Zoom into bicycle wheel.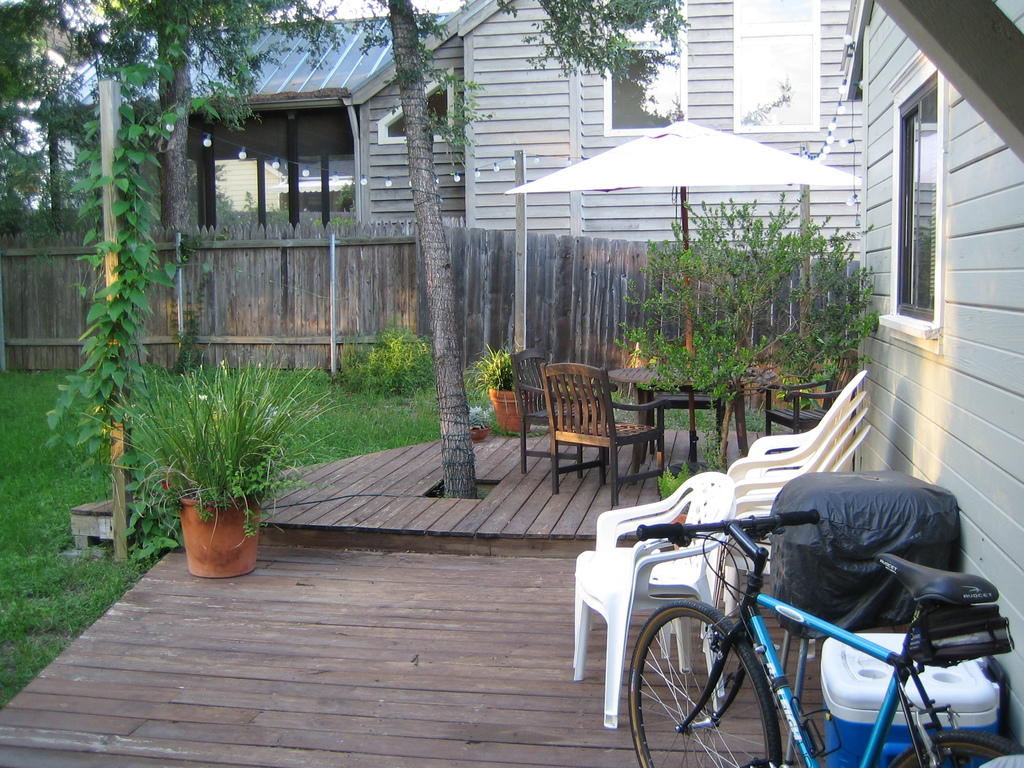
Zoom target: <region>897, 732, 1023, 767</region>.
